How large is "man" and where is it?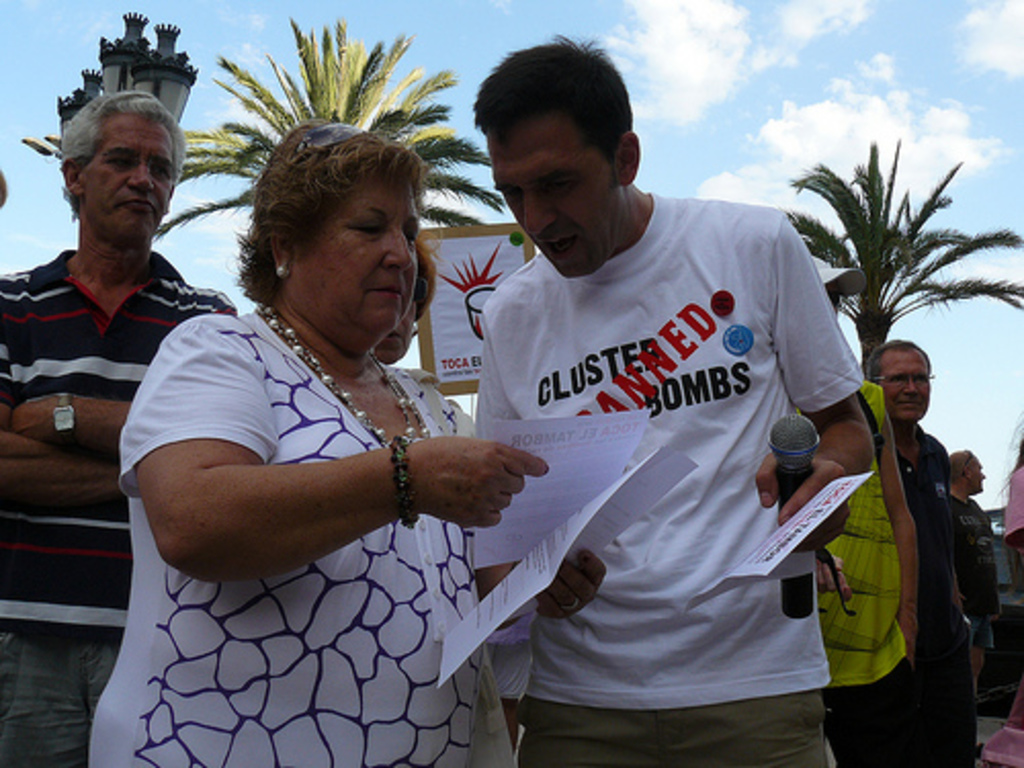
Bounding box: bbox(0, 88, 242, 766).
